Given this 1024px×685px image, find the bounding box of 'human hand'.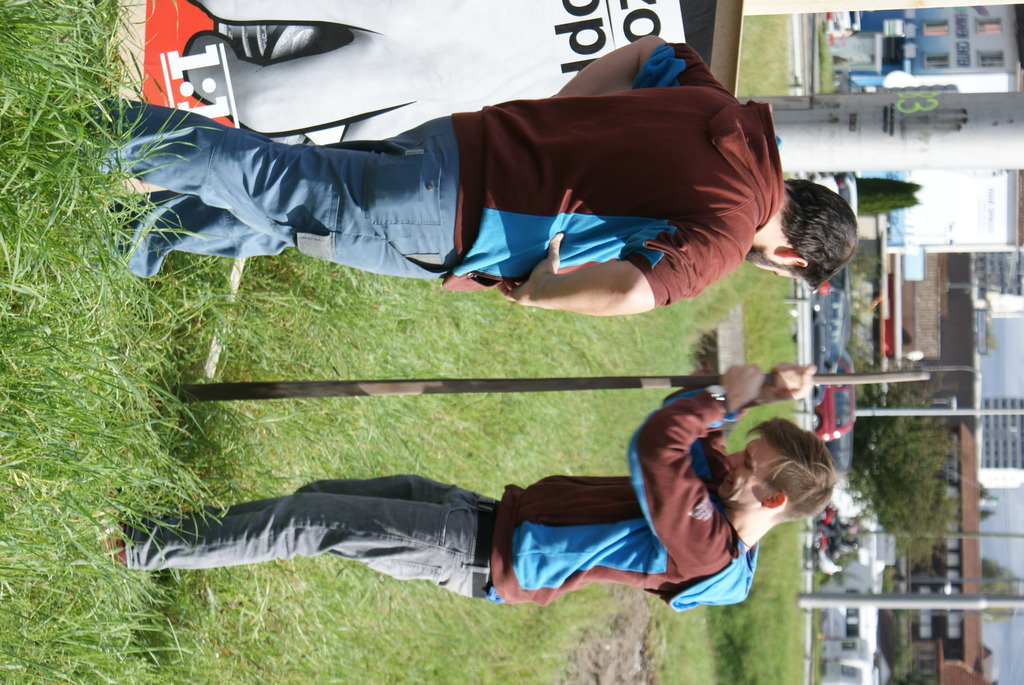
pyautogui.locateOnScreen(769, 363, 815, 400).
